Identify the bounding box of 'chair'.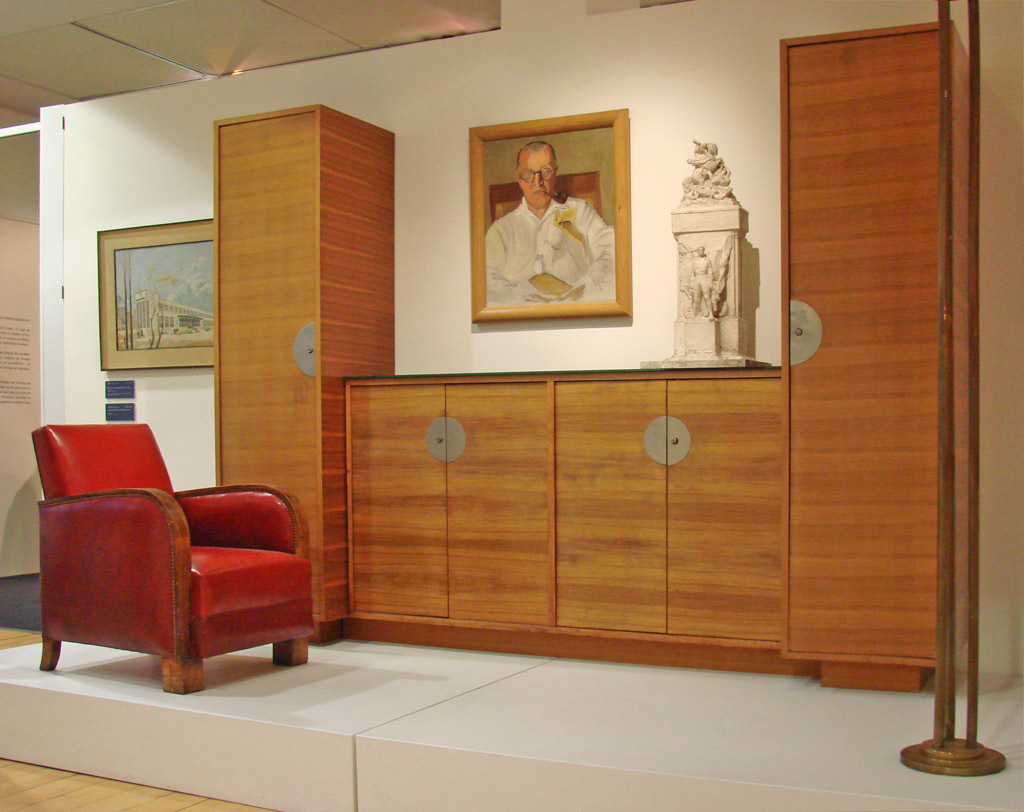
(29, 399, 308, 702).
